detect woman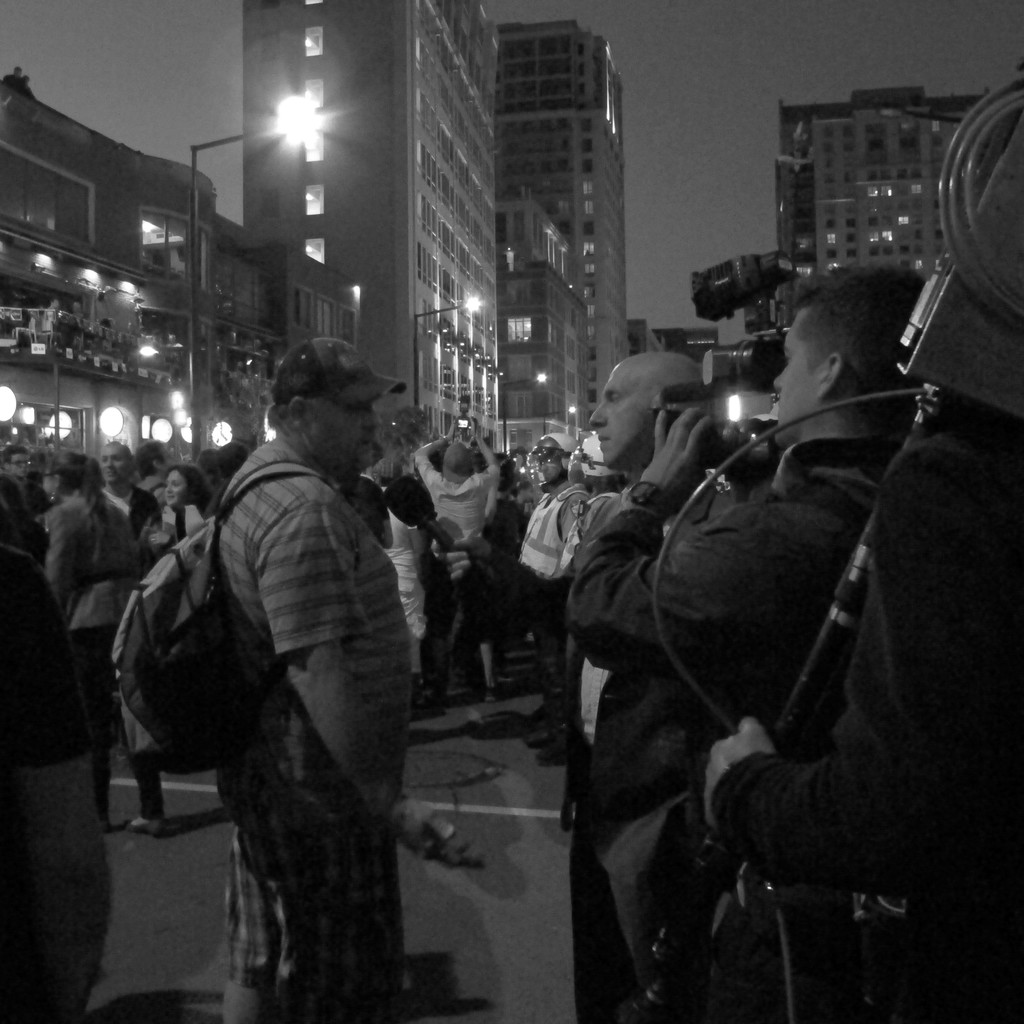
[147,445,220,531]
